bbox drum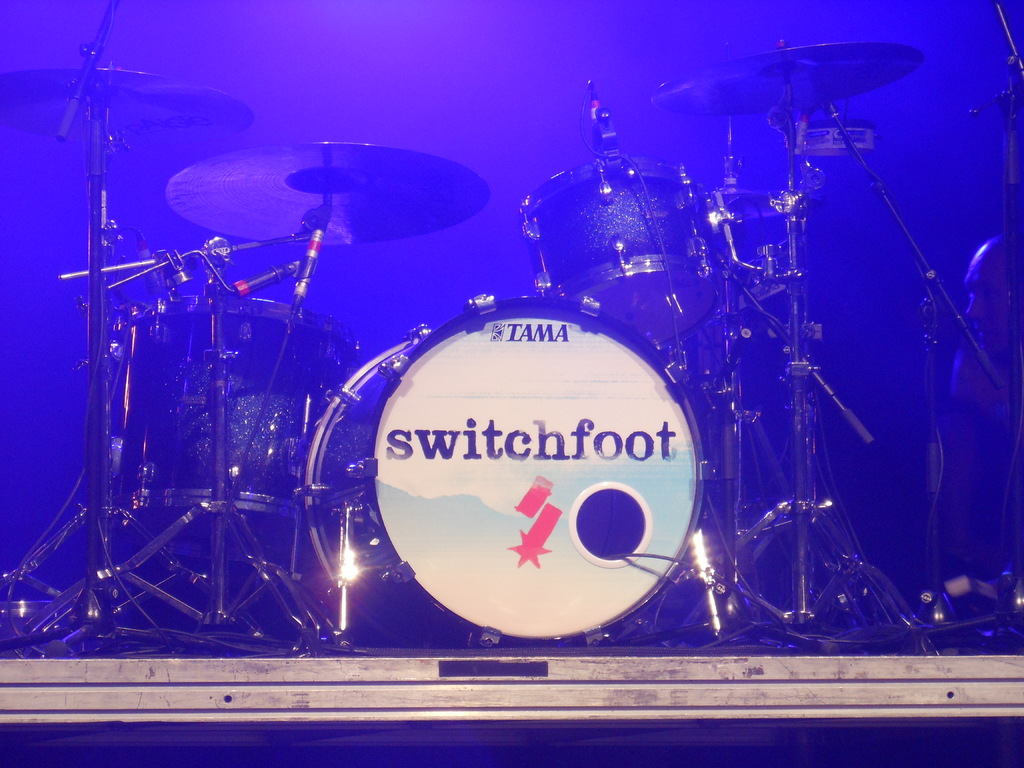
locate(502, 152, 721, 349)
